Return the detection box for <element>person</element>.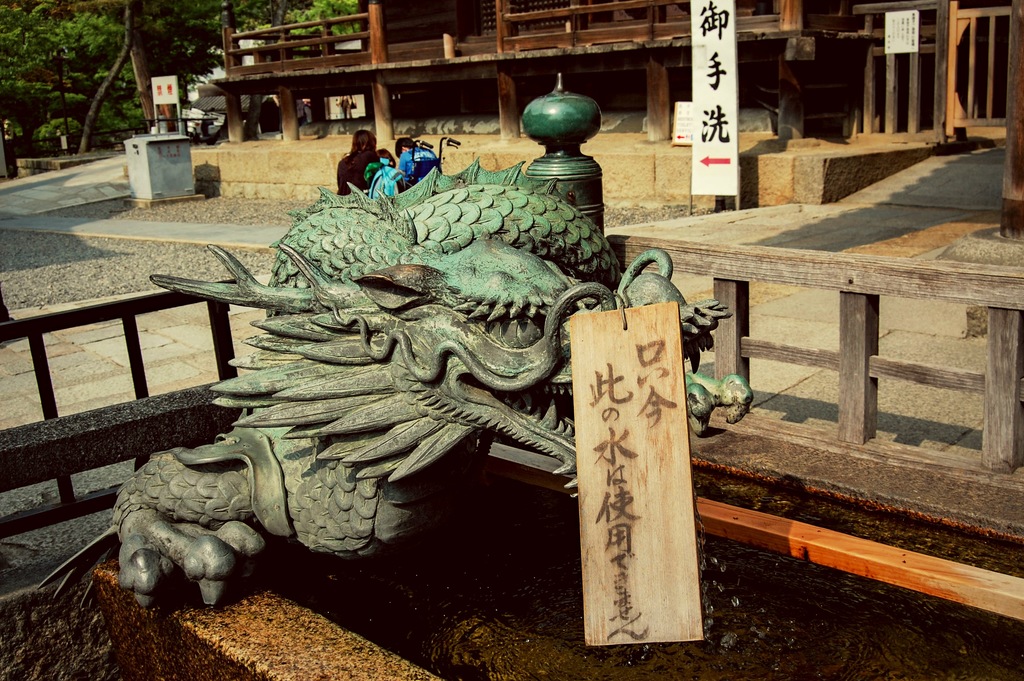
(x1=387, y1=134, x2=438, y2=196).
